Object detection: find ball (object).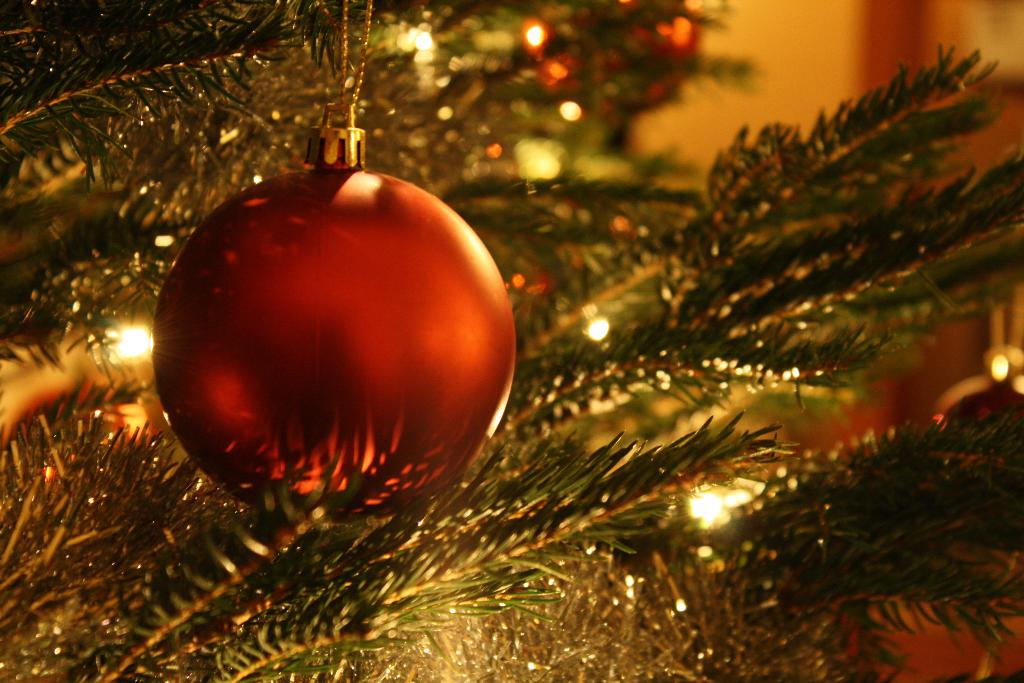
[x1=527, y1=0, x2=694, y2=117].
